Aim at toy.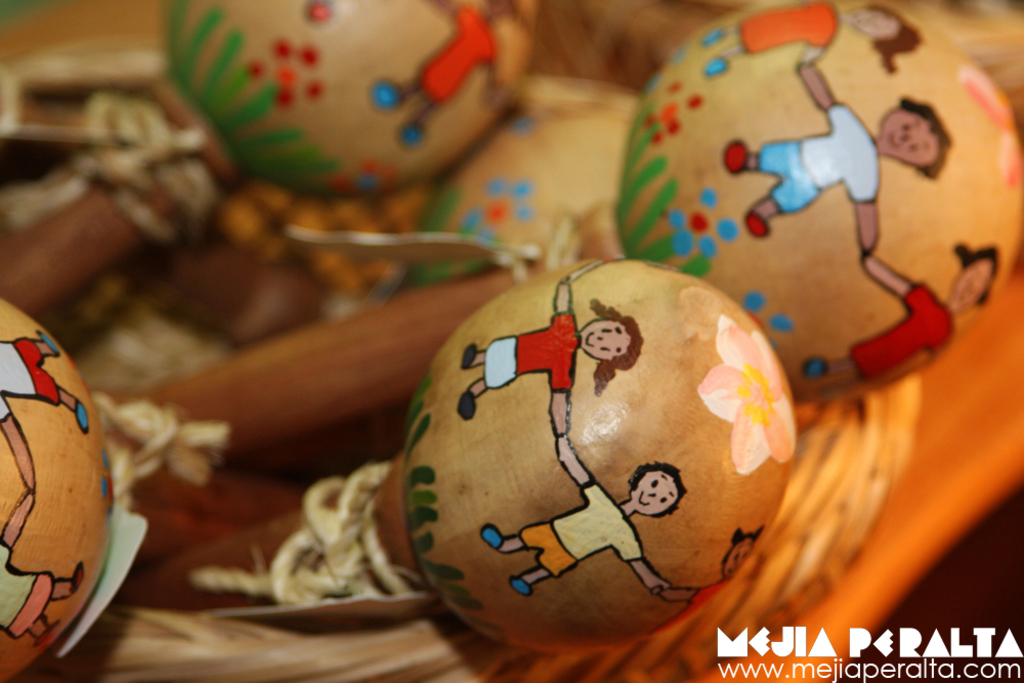
Aimed at <bbox>142, 0, 532, 197</bbox>.
